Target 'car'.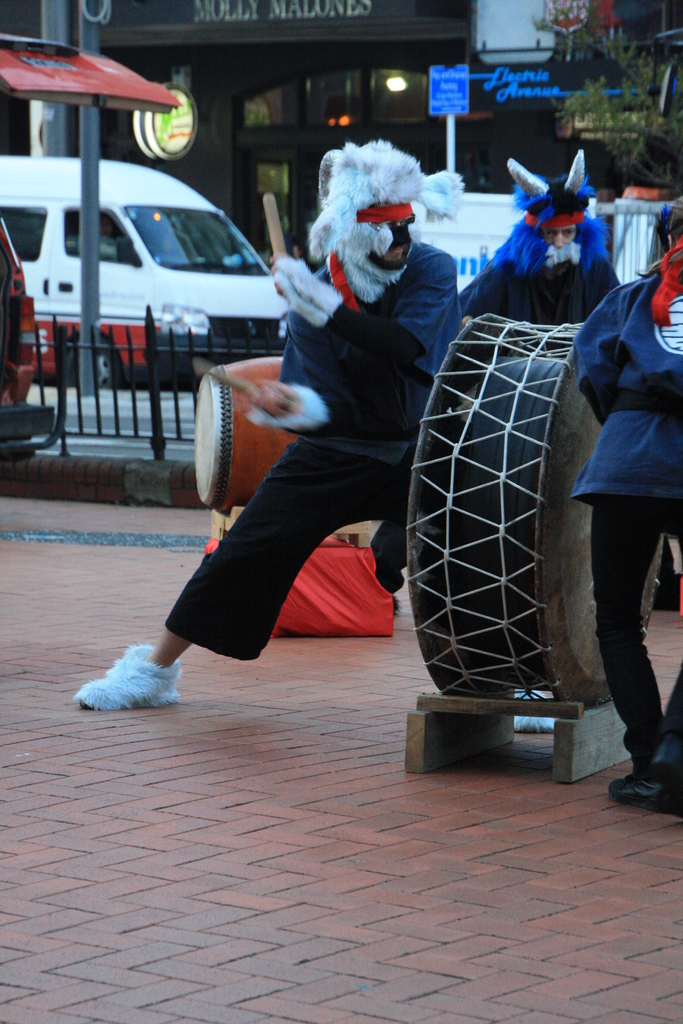
Target region: (left=6, top=155, right=292, bottom=373).
